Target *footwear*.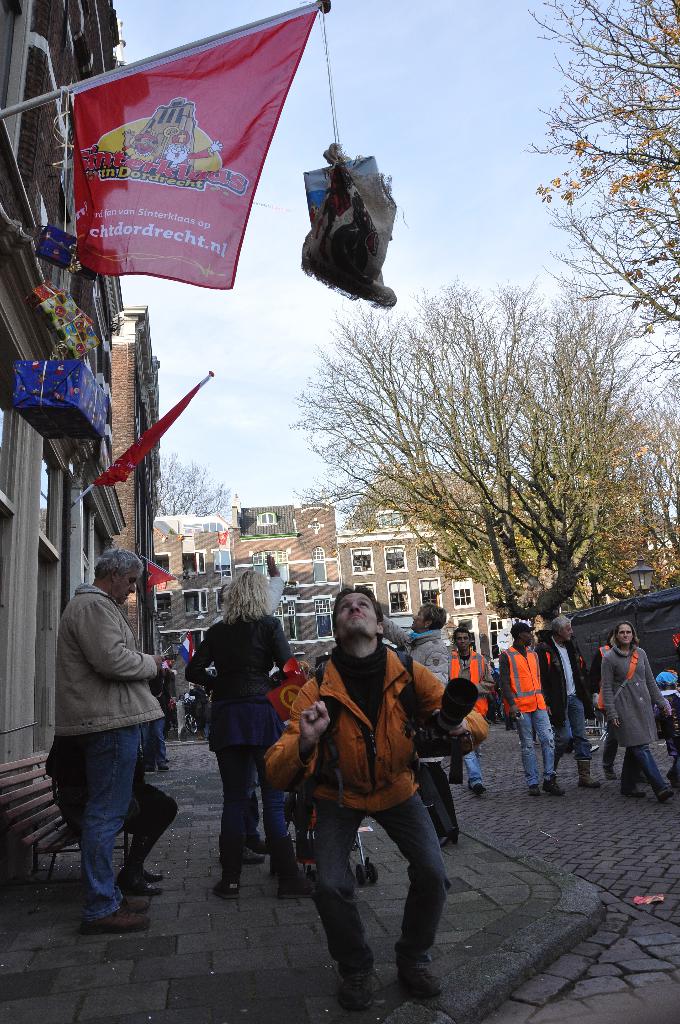
Target region: bbox=[574, 760, 595, 788].
